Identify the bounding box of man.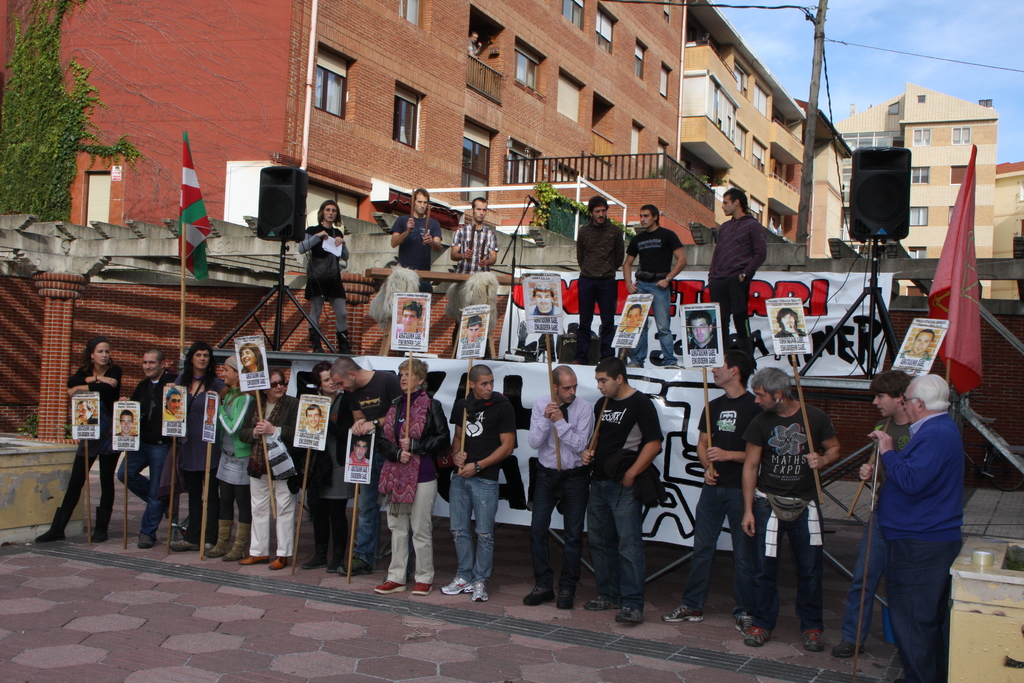
box(703, 185, 765, 343).
